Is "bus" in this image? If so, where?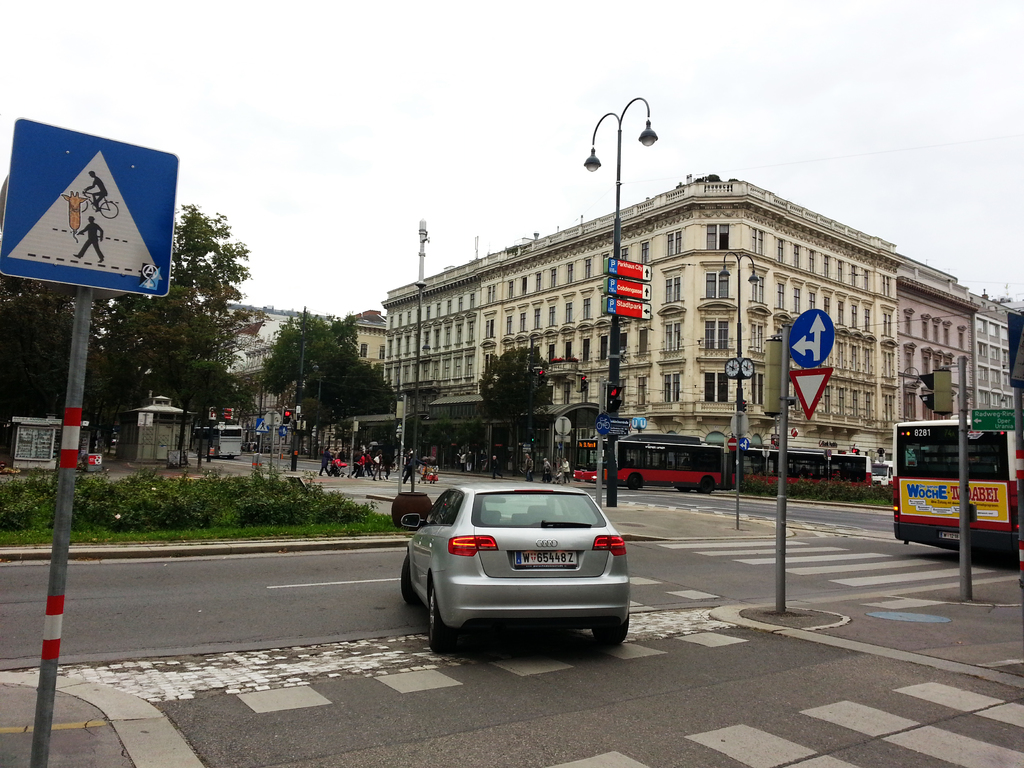
Yes, at [899,403,1009,556].
